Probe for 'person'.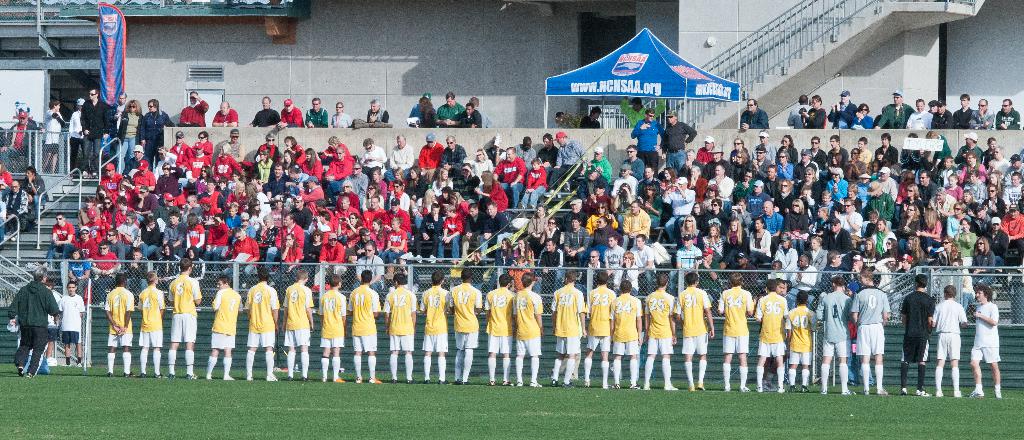
Probe result: BBox(822, 255, 856, 290).
